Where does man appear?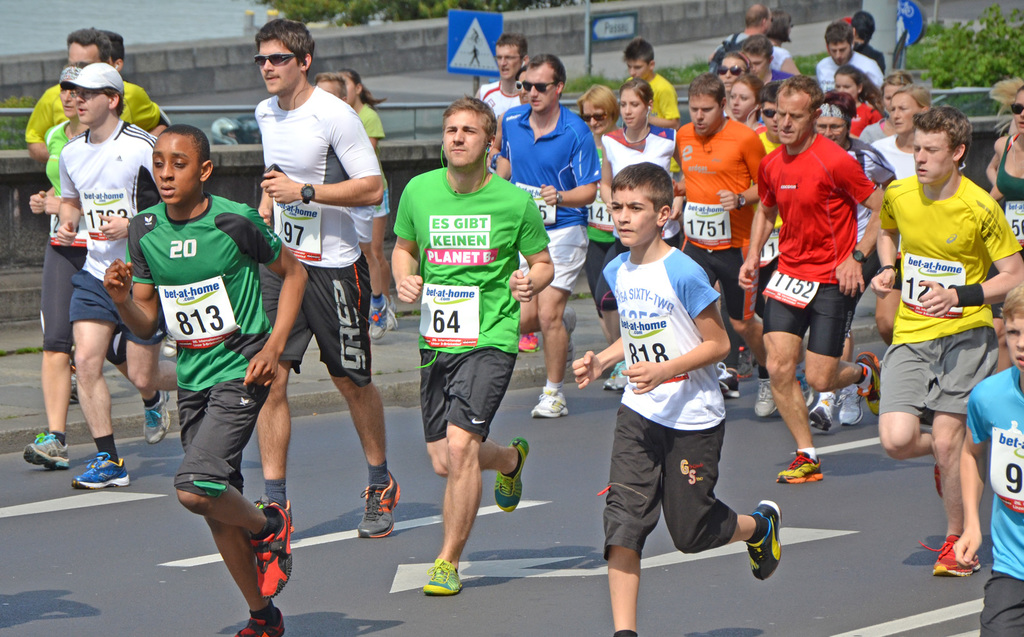
Appears at box(671, 70, 780, 417).
